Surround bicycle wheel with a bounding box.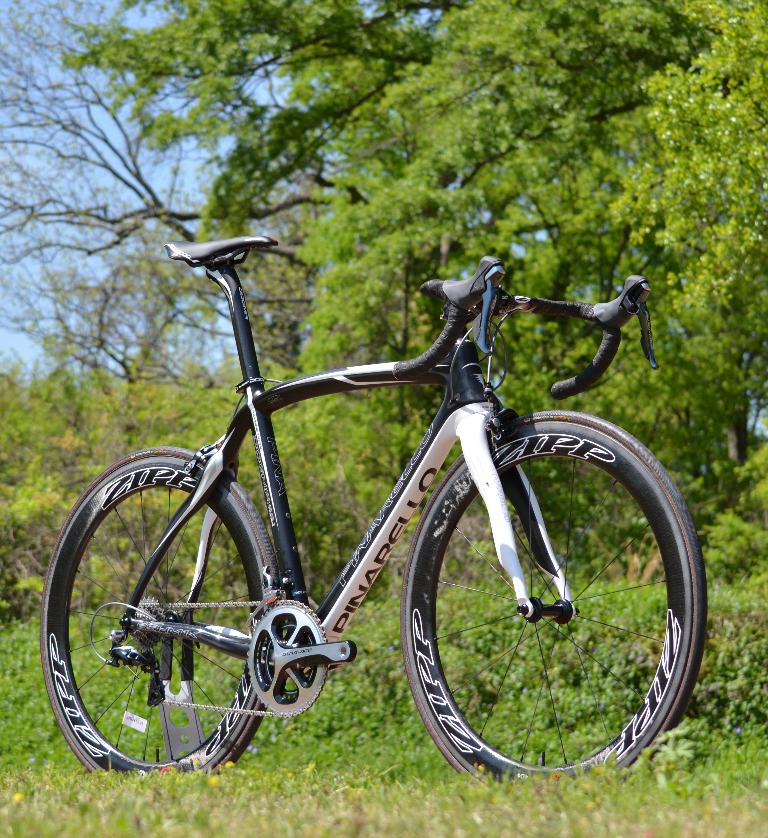
397/407/712/800.
